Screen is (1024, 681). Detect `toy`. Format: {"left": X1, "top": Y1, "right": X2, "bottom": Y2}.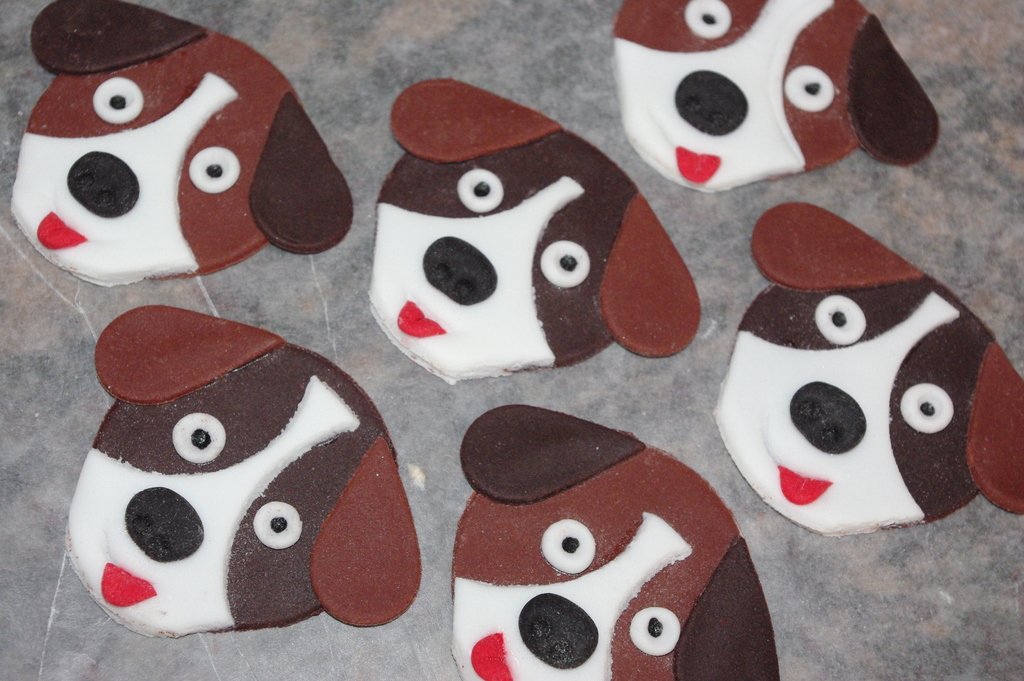
{"left": 360, "top": 82, "right": 708, "bottom": 392}.
